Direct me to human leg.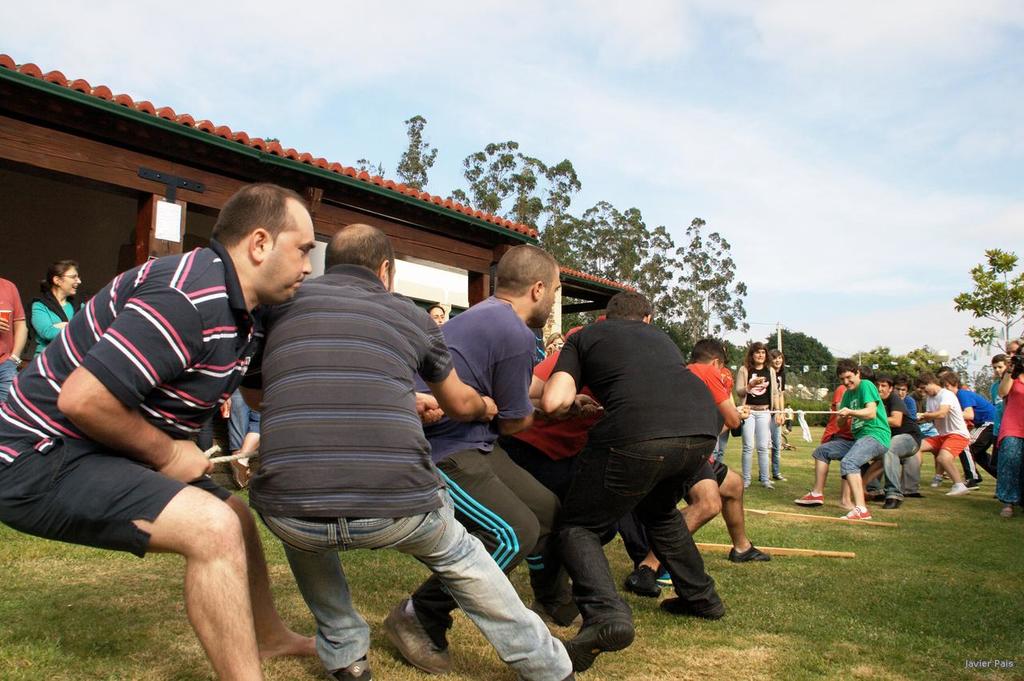
Direction: {"x1": 377, "y1": 498, "x2": 588, "y2": 680}.
